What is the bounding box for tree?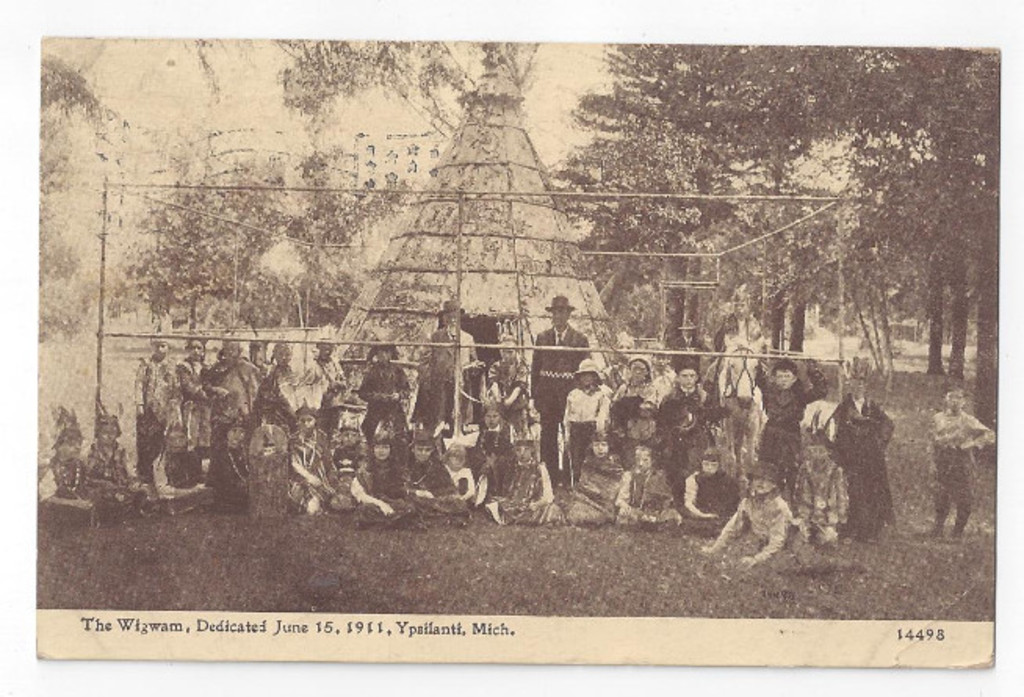
detection(128, 149, 329, 332).
